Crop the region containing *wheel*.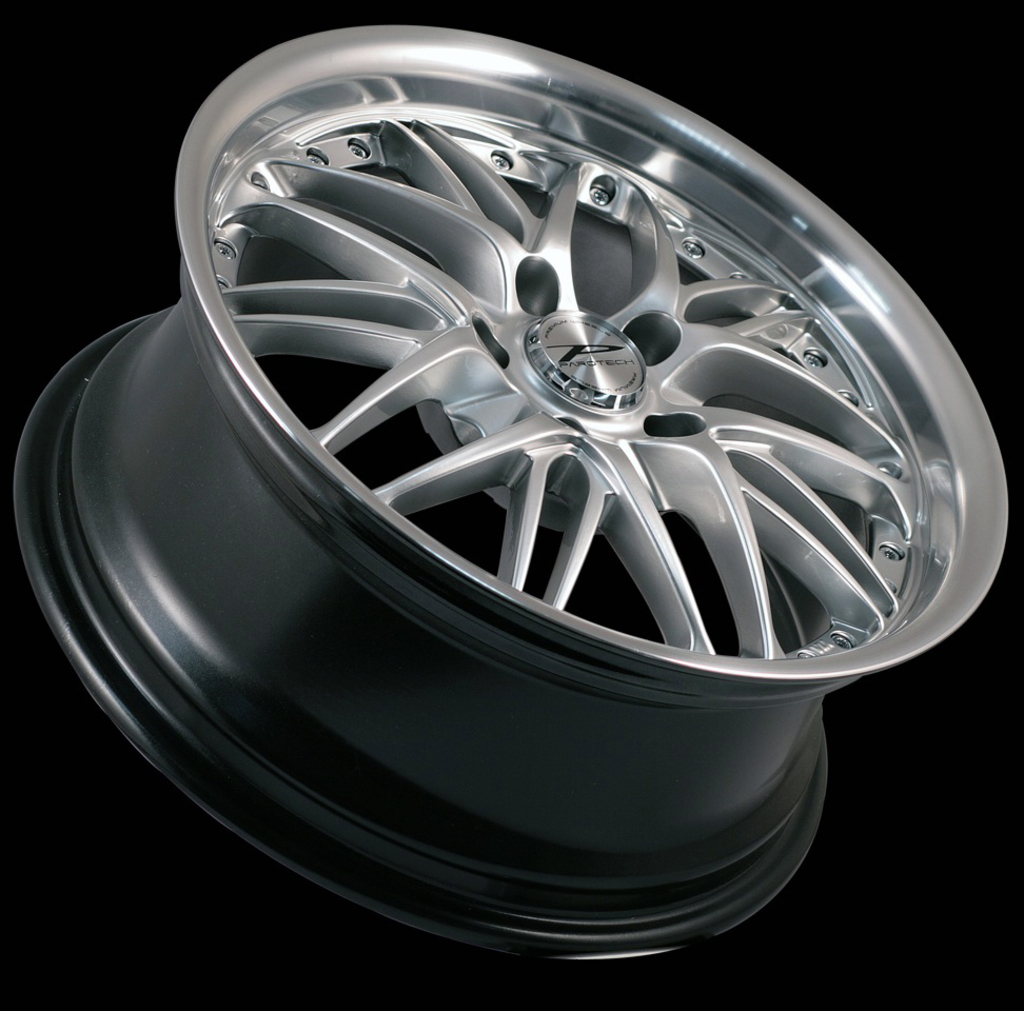
Crop region: <bbox>84, 52, 963, 891</bbox>.
